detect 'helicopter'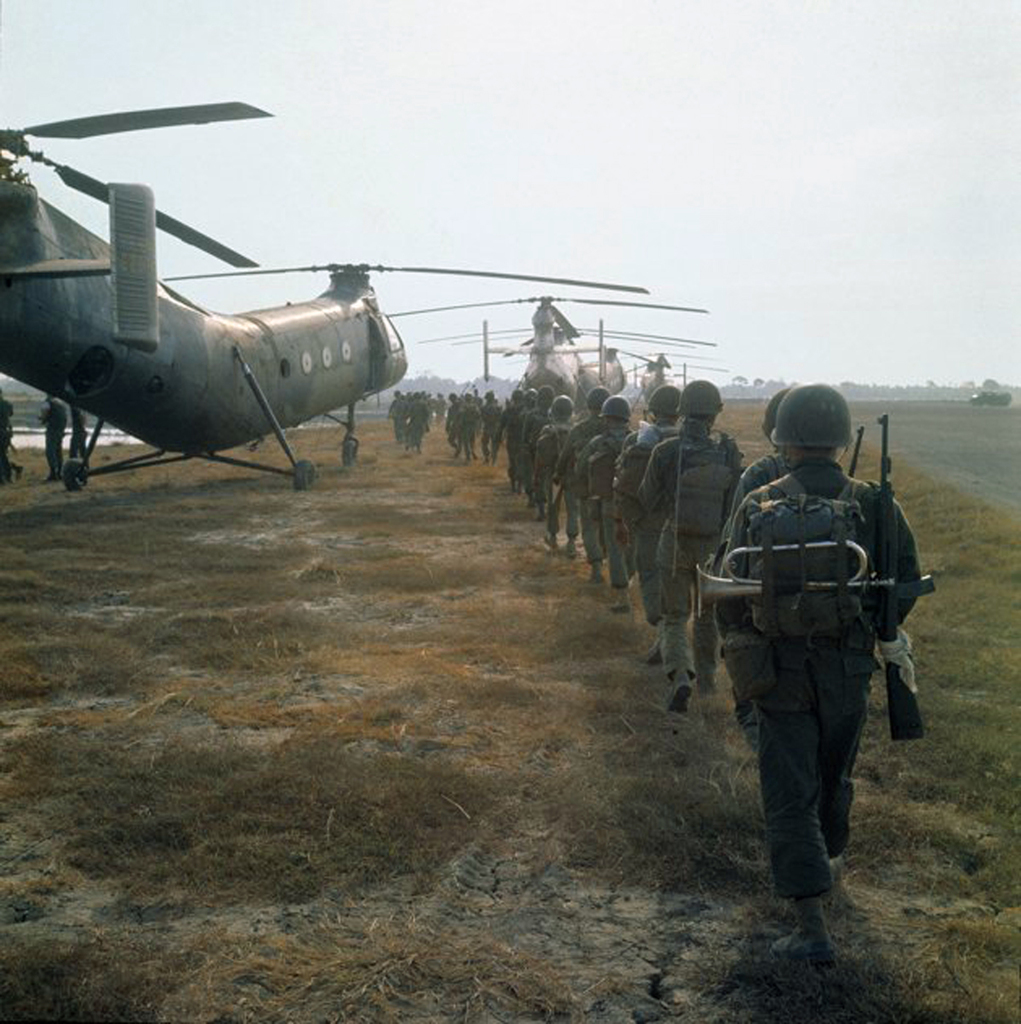
614 351 731 413
